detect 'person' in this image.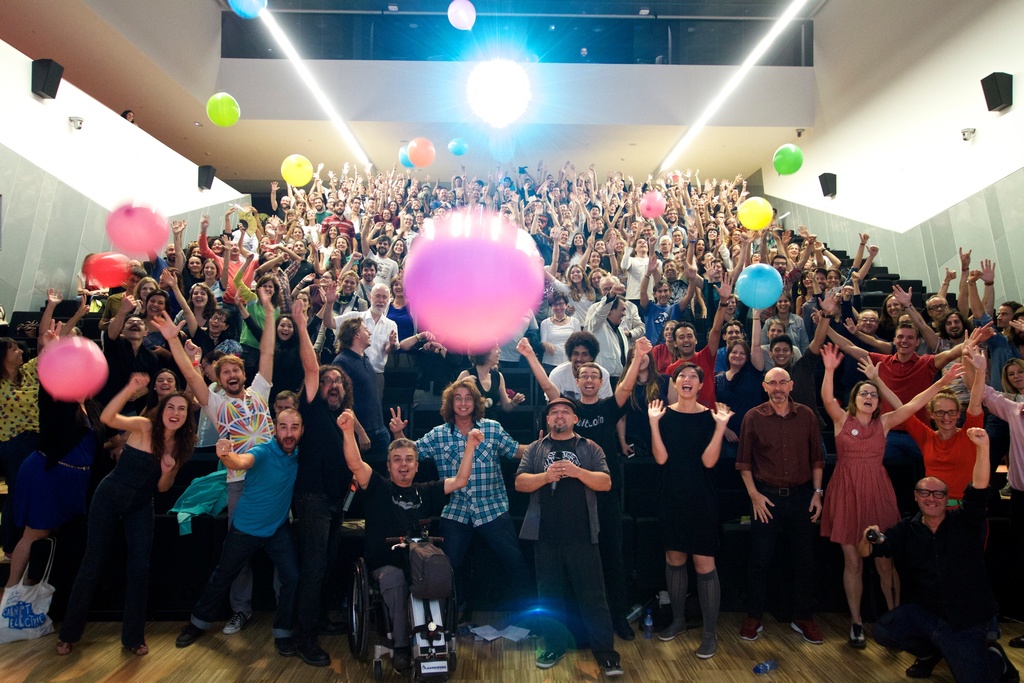
Detection: select_region(465, 179, 486, 205).
